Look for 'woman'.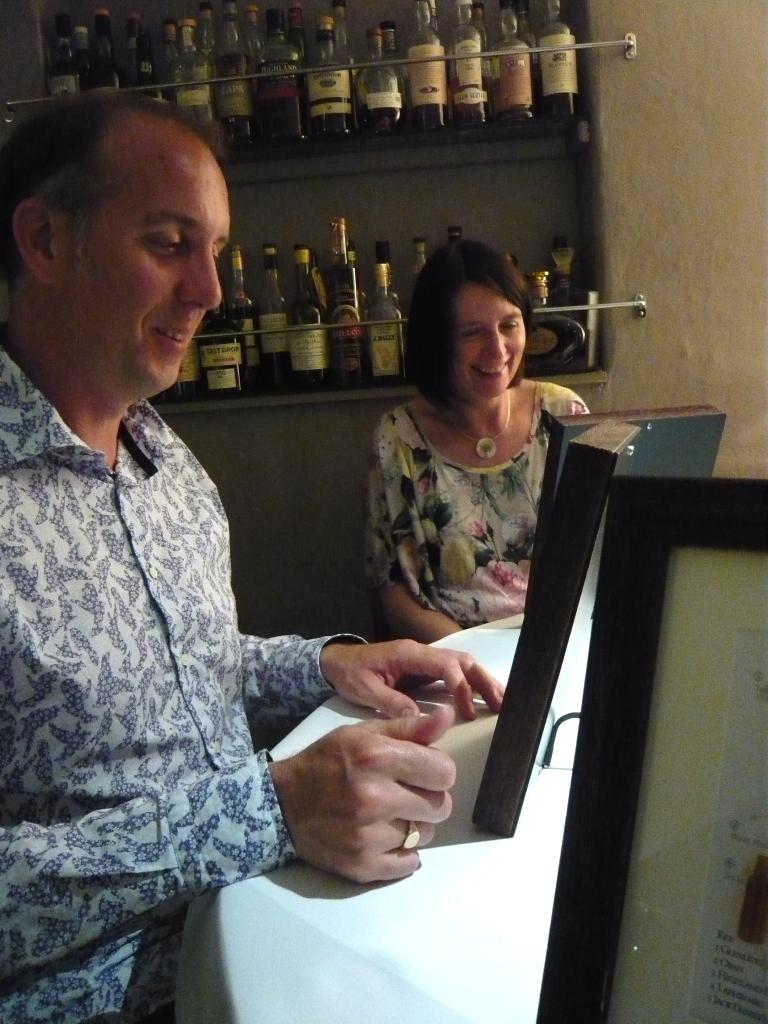
Found: bbox(343, 231, 614, 706).
